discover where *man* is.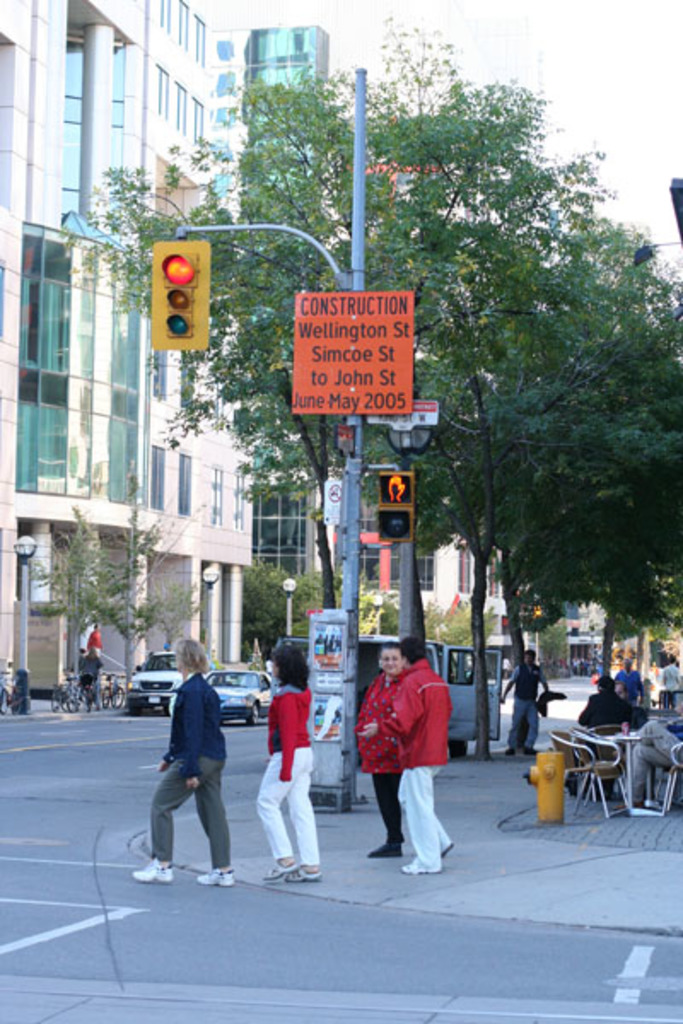
Discovered at 140/652/236/886.
